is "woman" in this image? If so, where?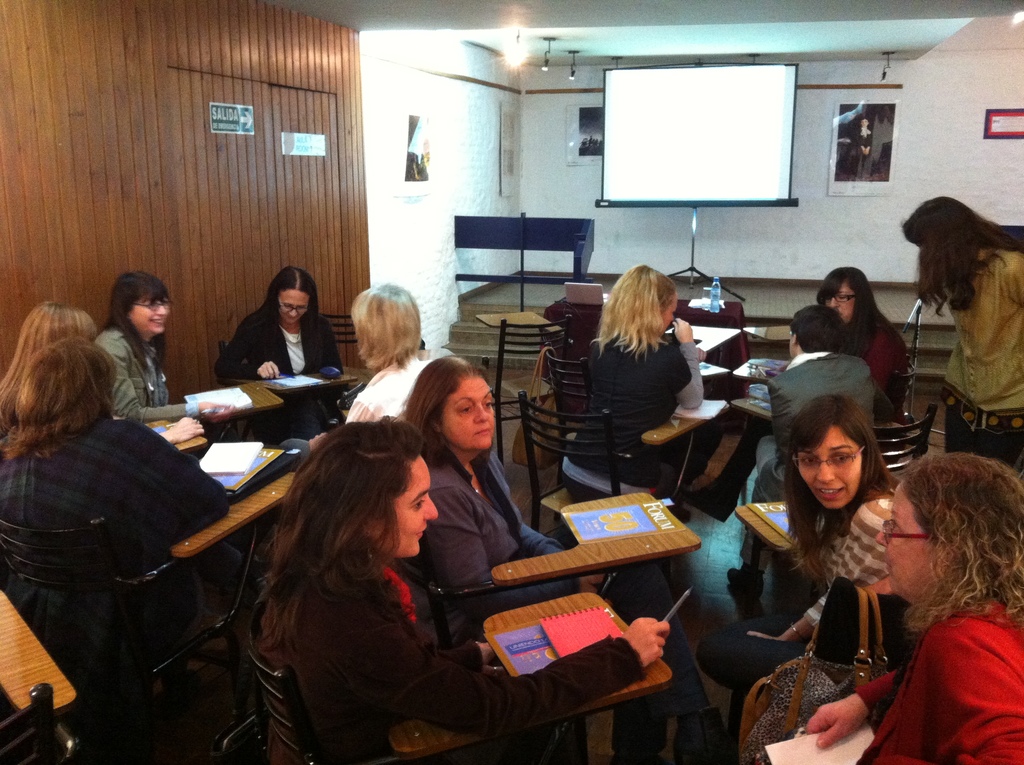
Yes, at box=[900, 194, 1023, 482].
